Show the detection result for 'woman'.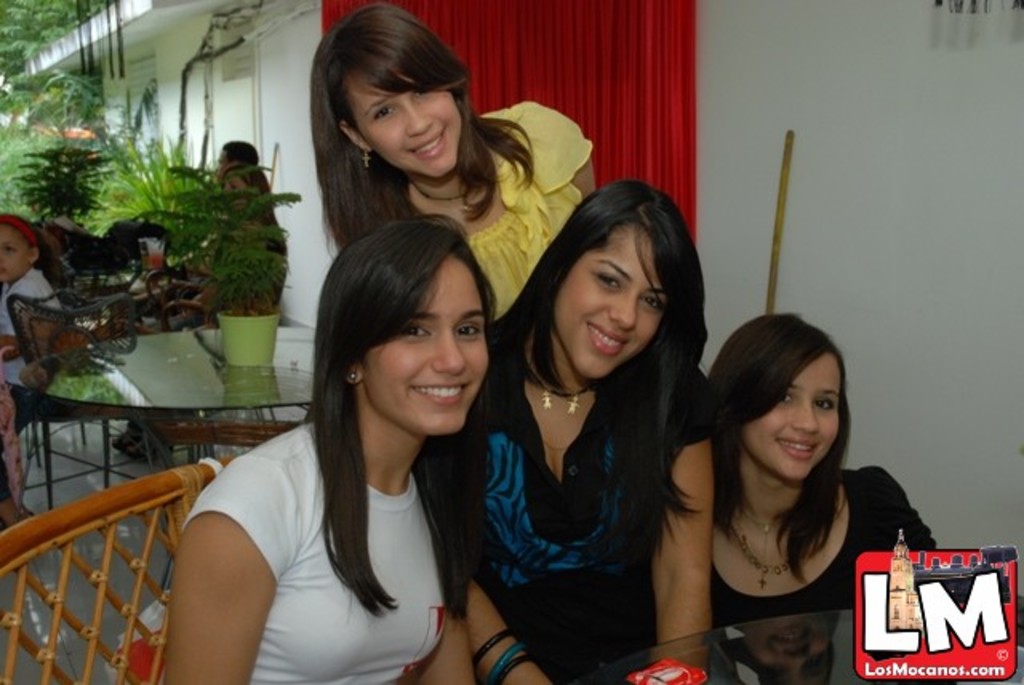
l=707, t=314, r=933, b=627.
